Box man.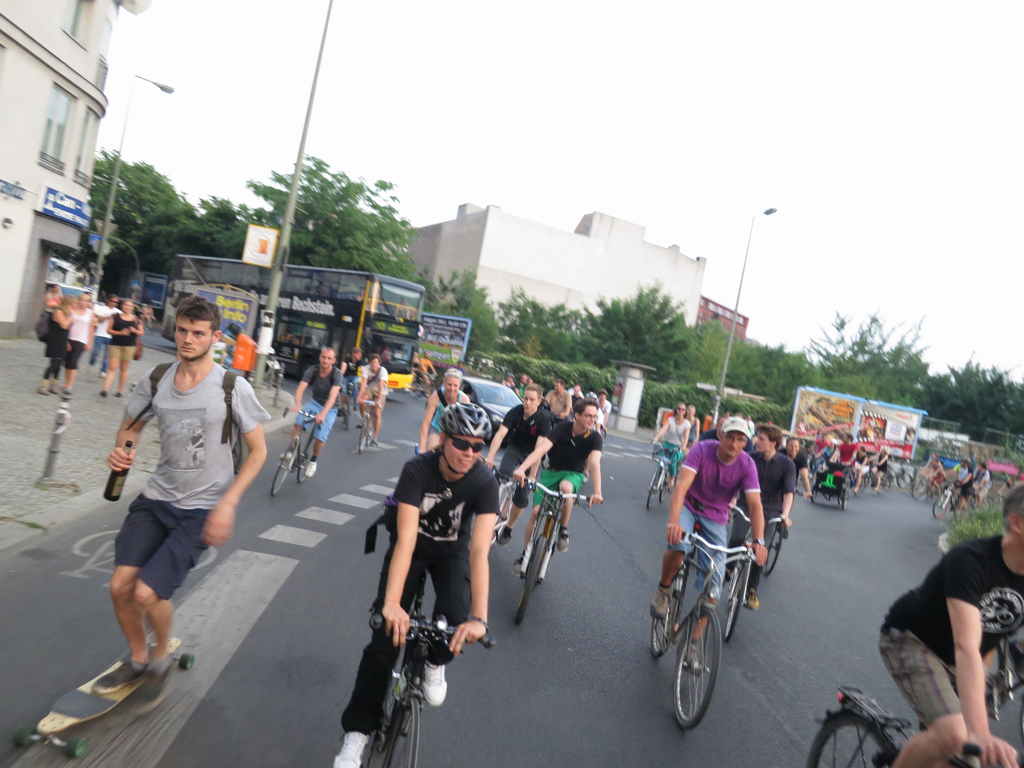
{"left": 650, "top": 415, "right": 764, "bottom": 676}.
